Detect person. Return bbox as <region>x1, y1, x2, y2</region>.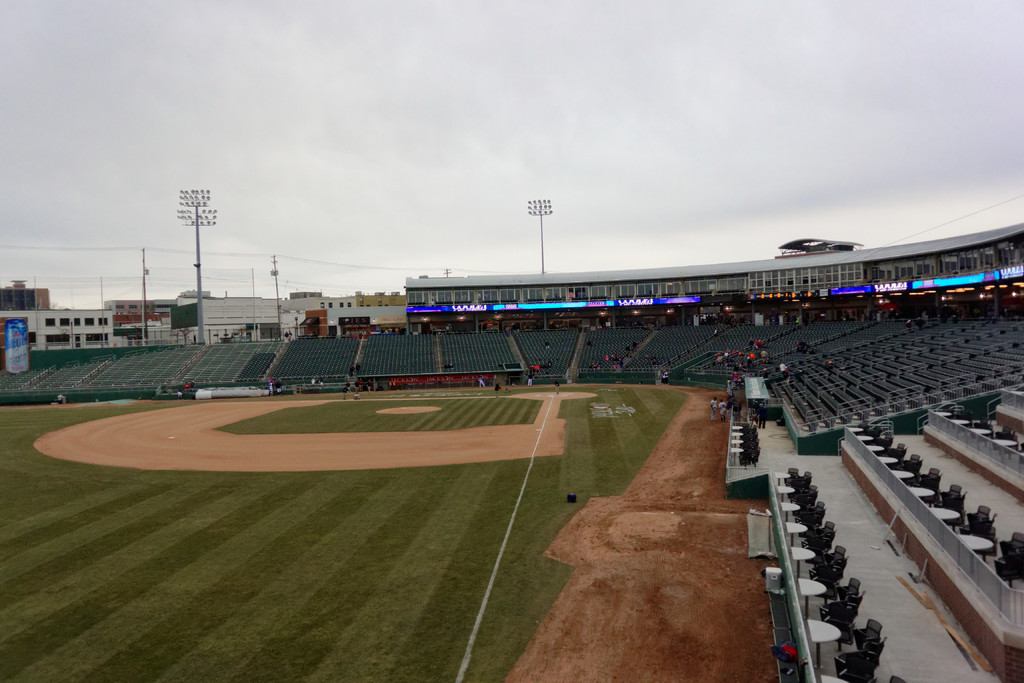
<region>545, 341, 555, 347</region>.
